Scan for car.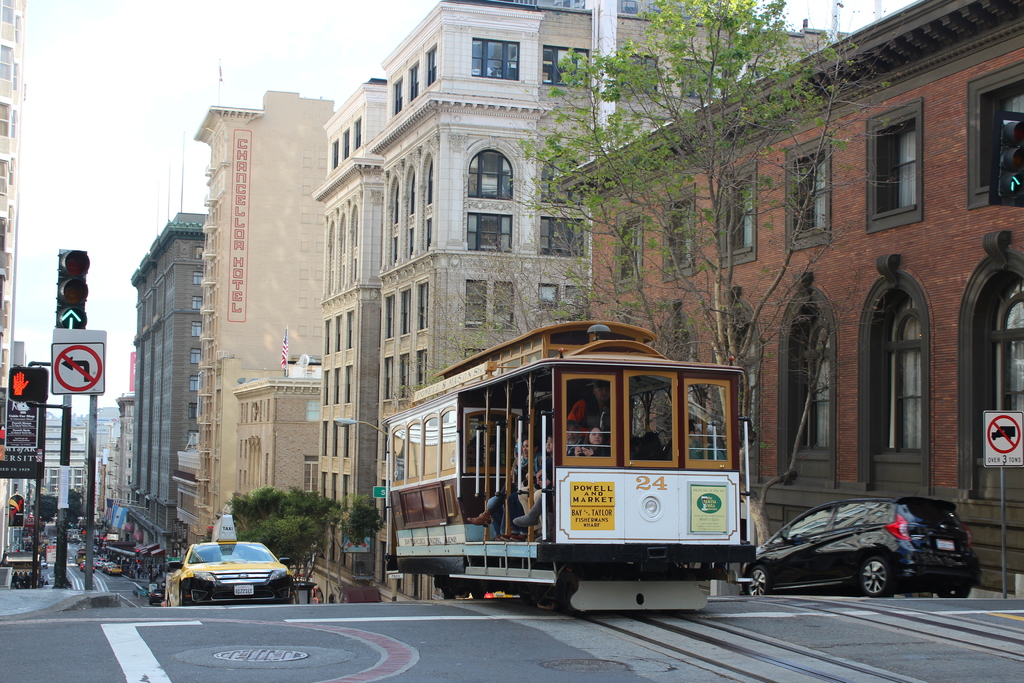
Scan result: locate(739, 495, 984, 595).
